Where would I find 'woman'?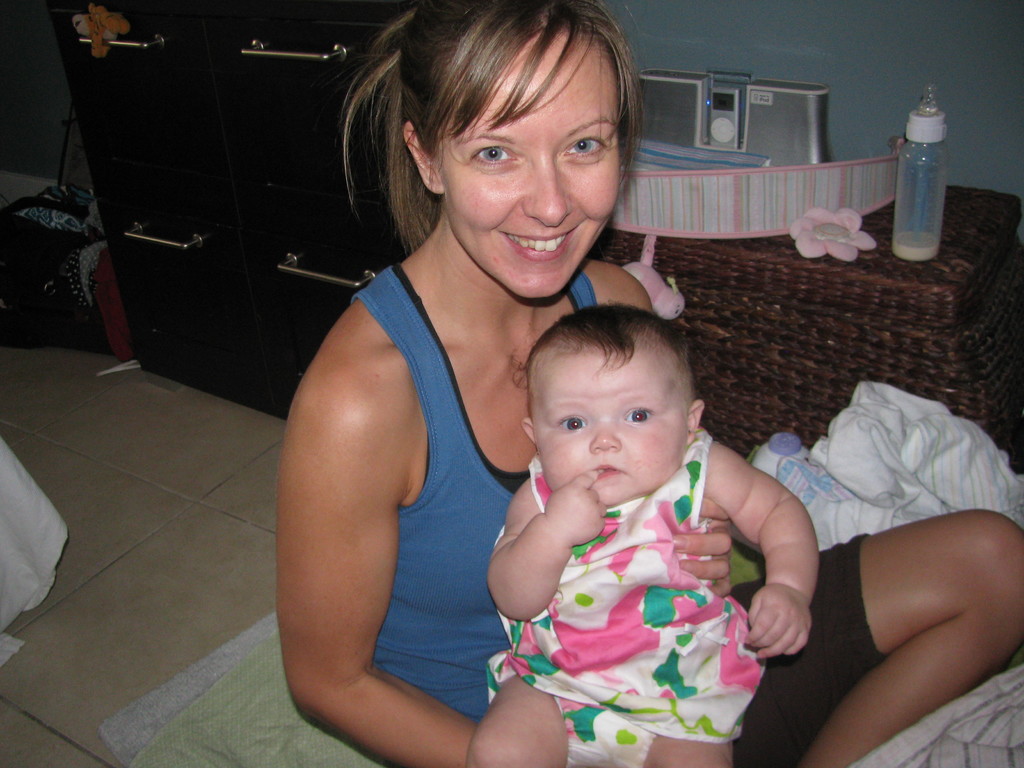
At [278,0,1023,767].
